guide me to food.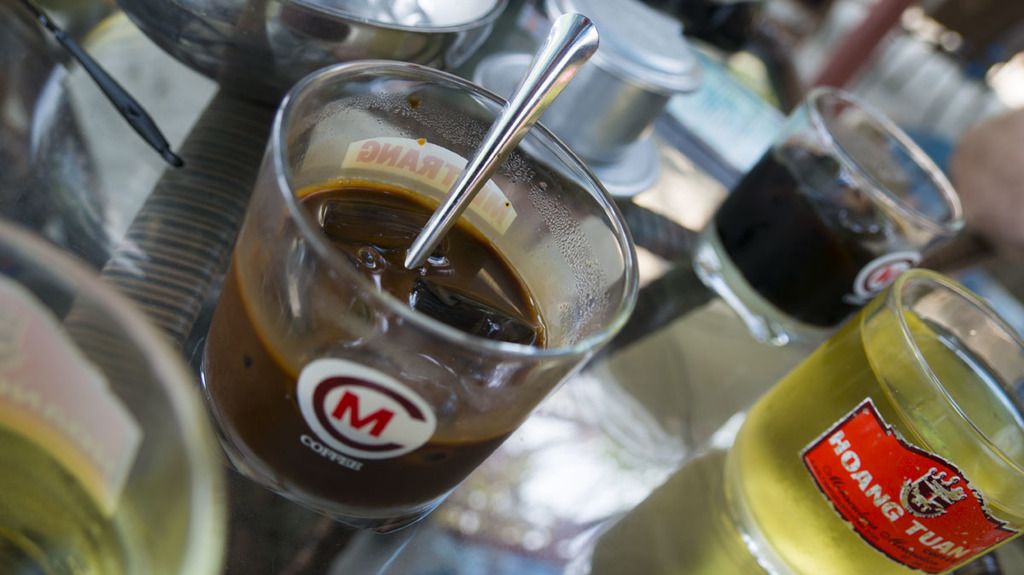
Guidance: <region>277, 191, 545, 364</region>.
